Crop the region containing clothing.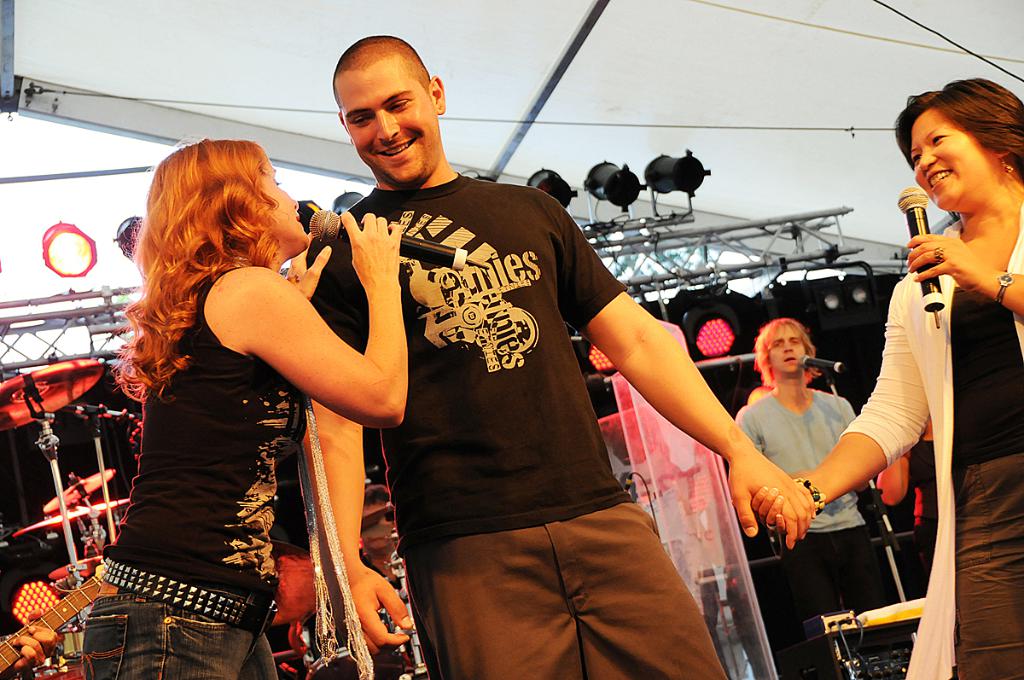
Crop region: left=740, top=390, right=873, bottom=620.
